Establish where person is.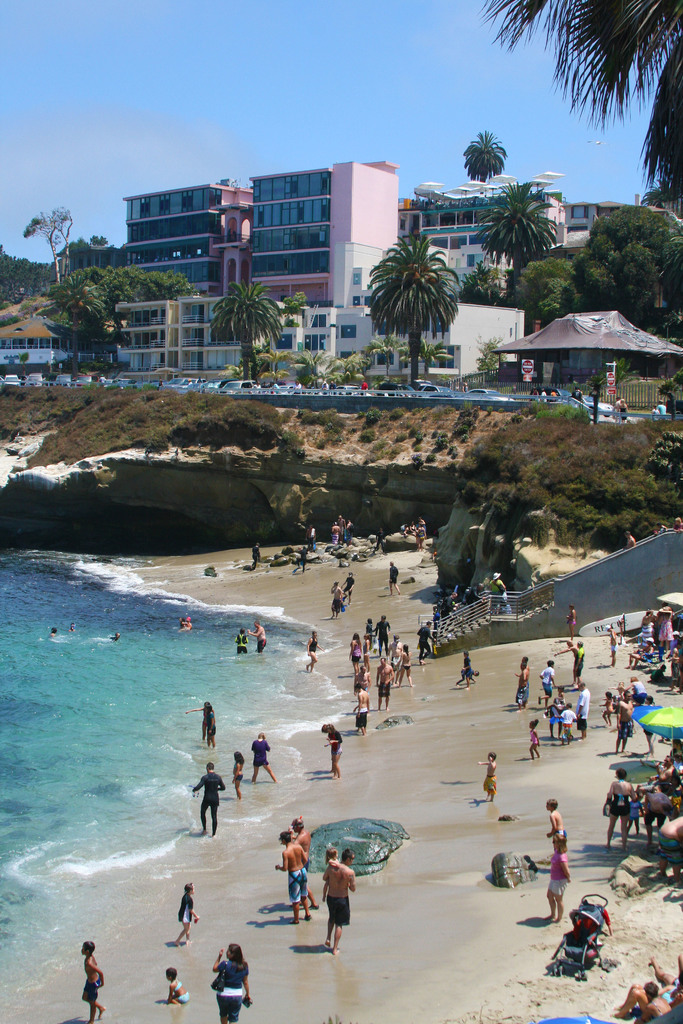
Established at 333 522 340 541.
